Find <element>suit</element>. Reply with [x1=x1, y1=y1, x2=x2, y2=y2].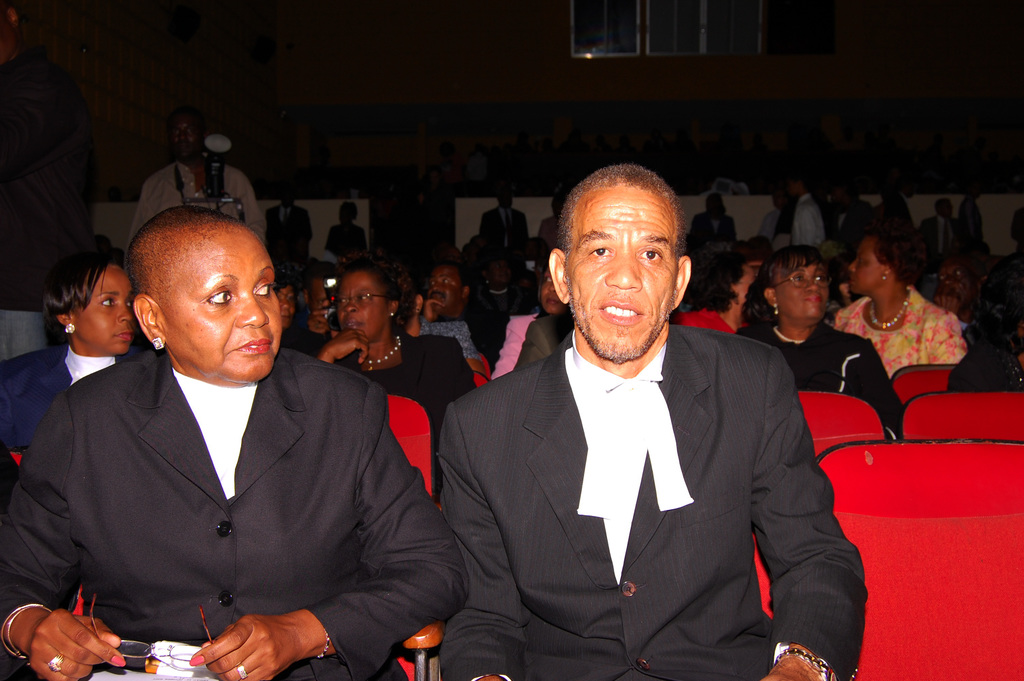
[x1=513, y1=307, x2=577, y2=373].
